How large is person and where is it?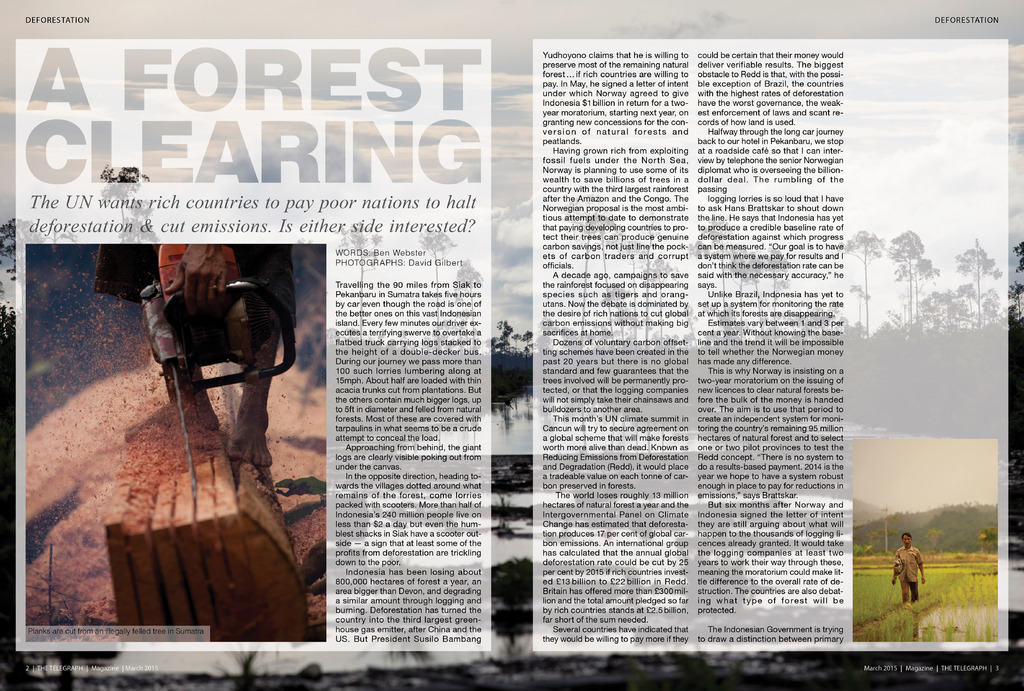
Bounding box: left=97, top=242, right=300, bottom=470.
